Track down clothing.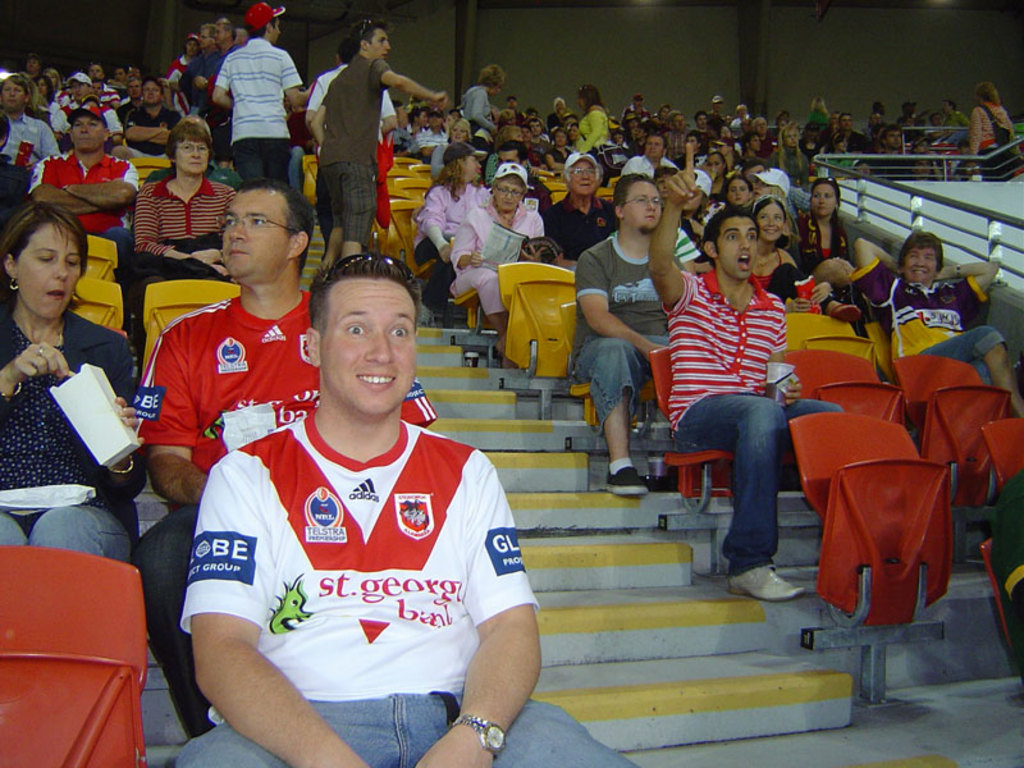
Tracked to [483,160,543,179].
